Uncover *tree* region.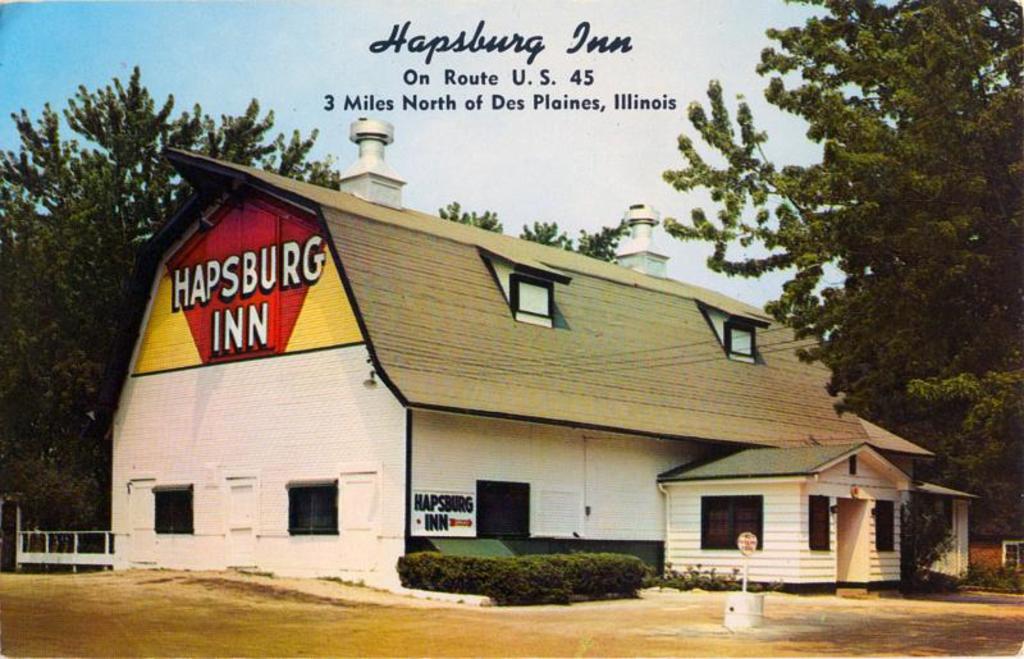
Uncovered: (x1=0, y1=63, x2=340, y2=559).
